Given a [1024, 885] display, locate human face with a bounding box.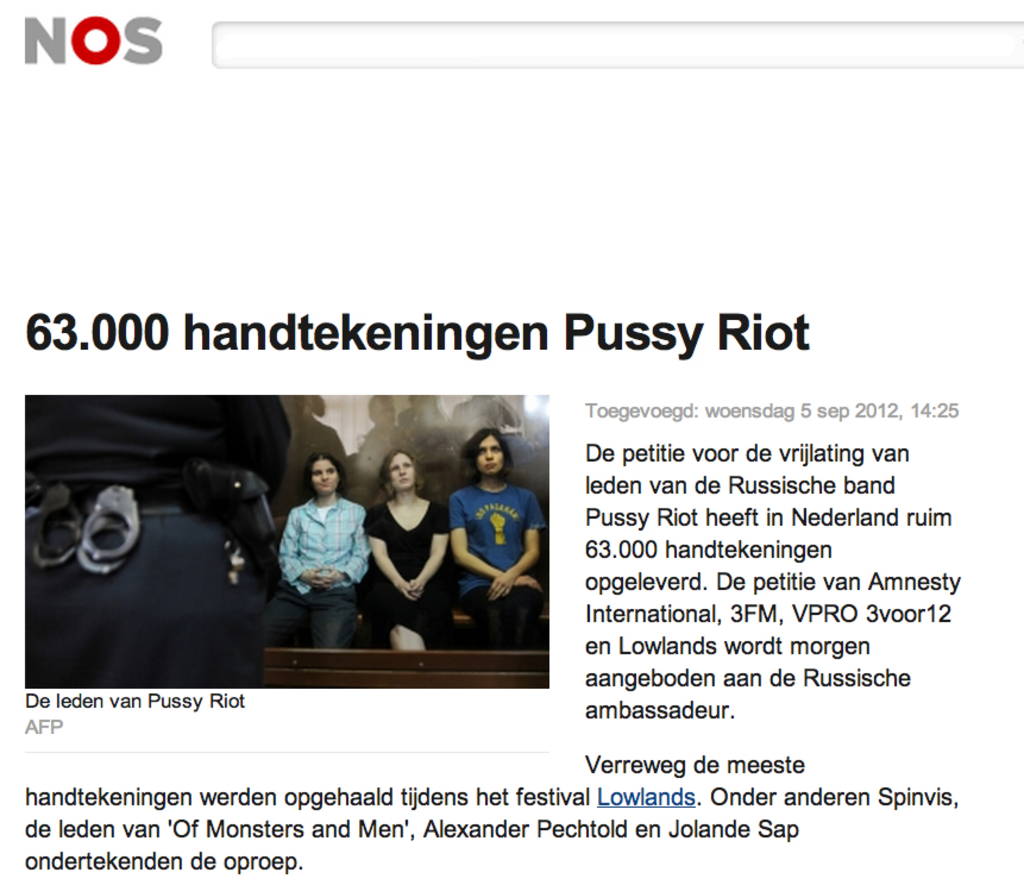
Located: detection(476, 431, 502, 476).
